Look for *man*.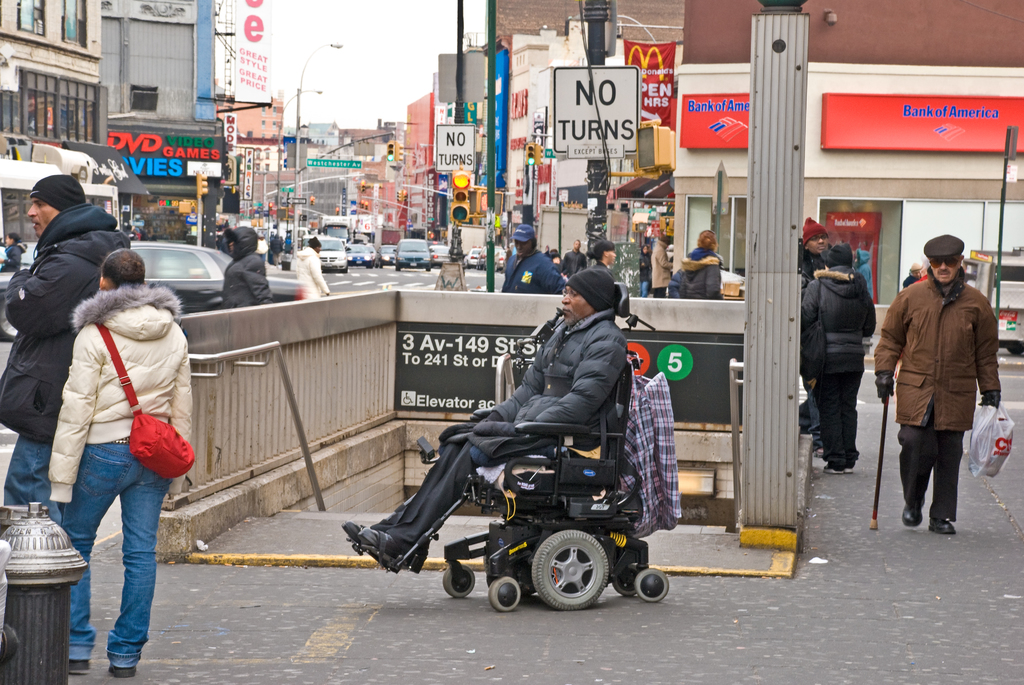
Found: crop(348, 262, 632, 568).
